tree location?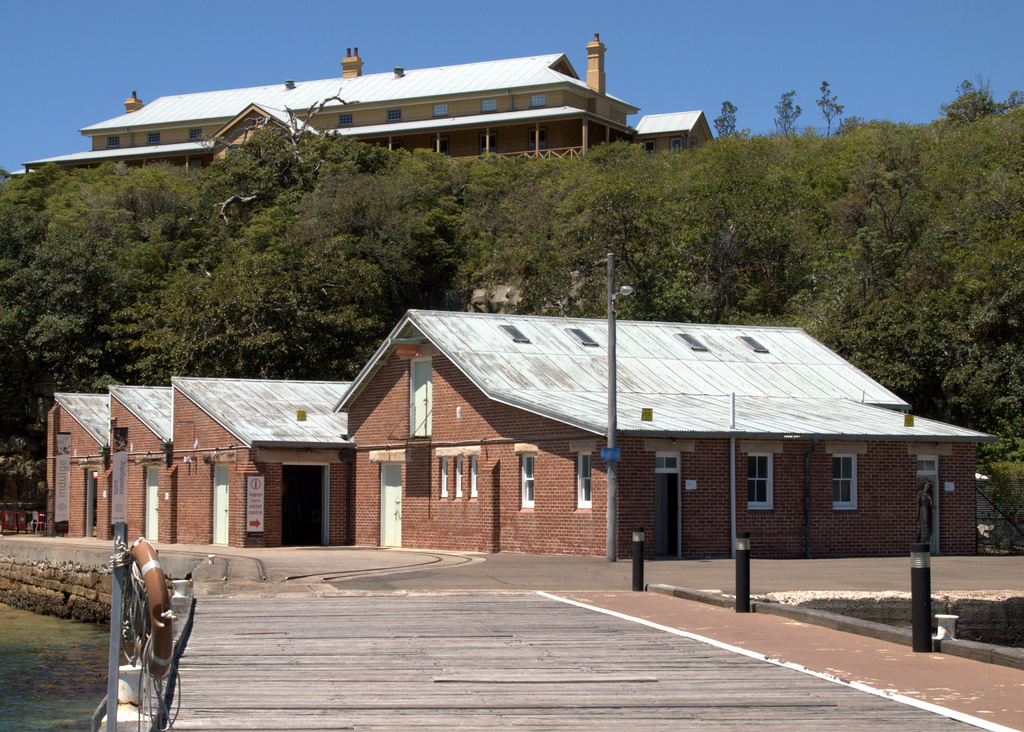
819/77/841/132
